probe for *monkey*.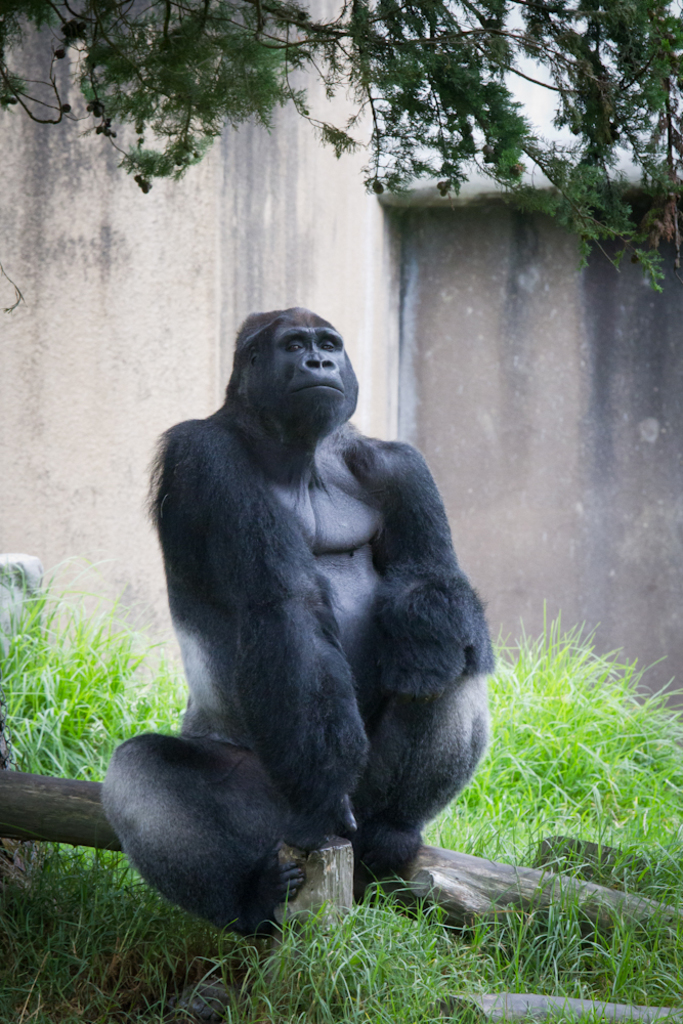
Probe result: region(0, 306, 496, 939).
